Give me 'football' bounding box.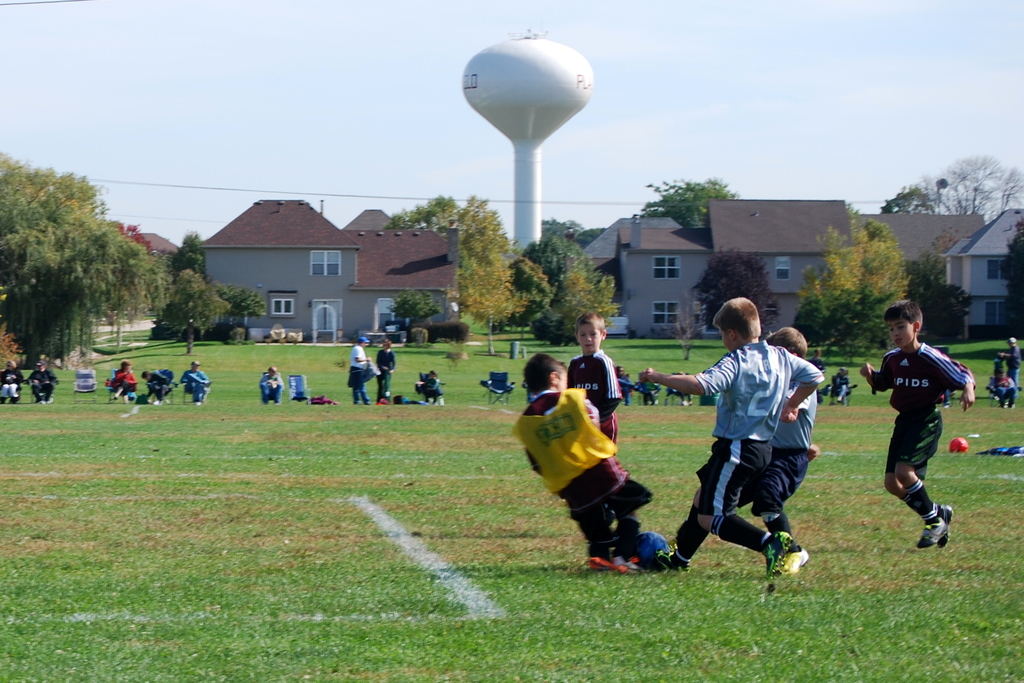
rect(641, 531, 667, 566).
